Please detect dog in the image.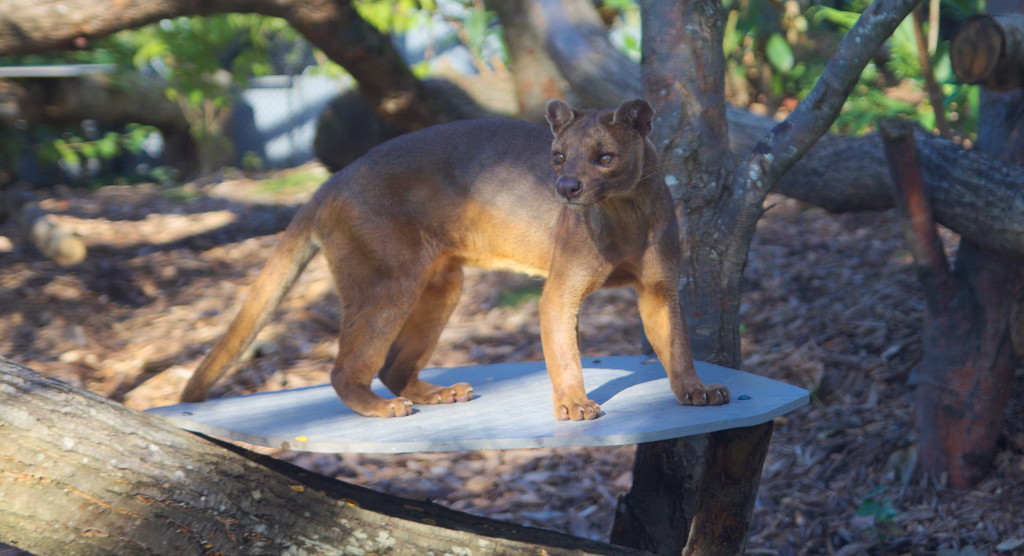
179:100:731:421.
